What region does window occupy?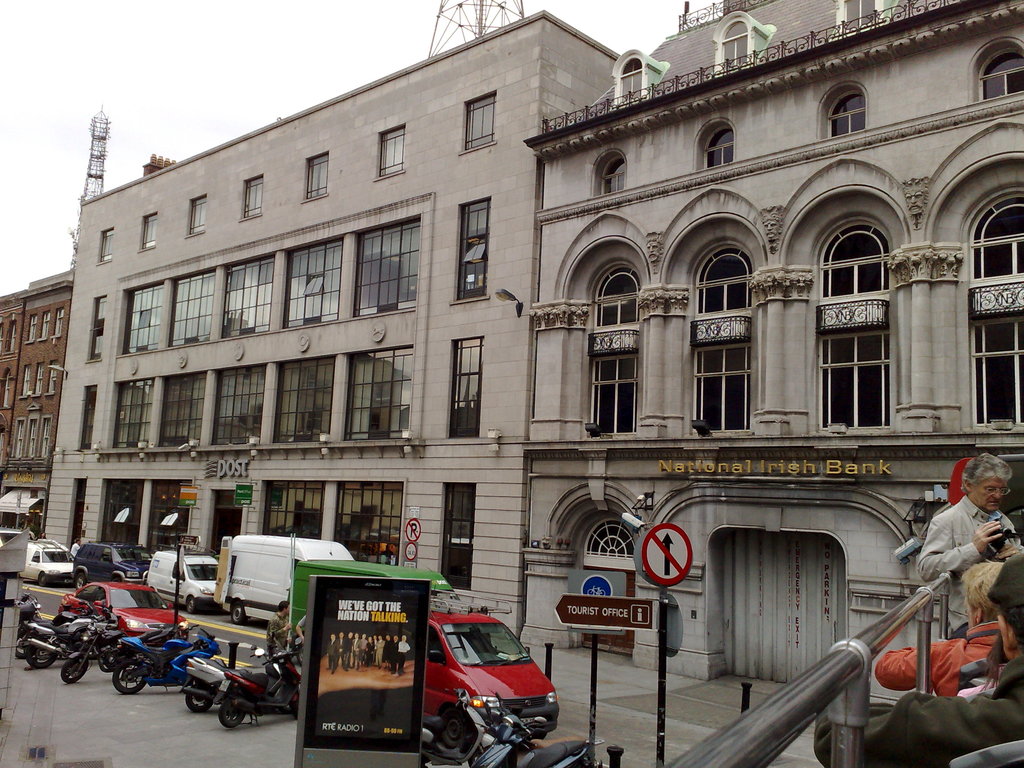
{"x1": 451, "y1": 336, "x2": 485, "y2": 440}.
